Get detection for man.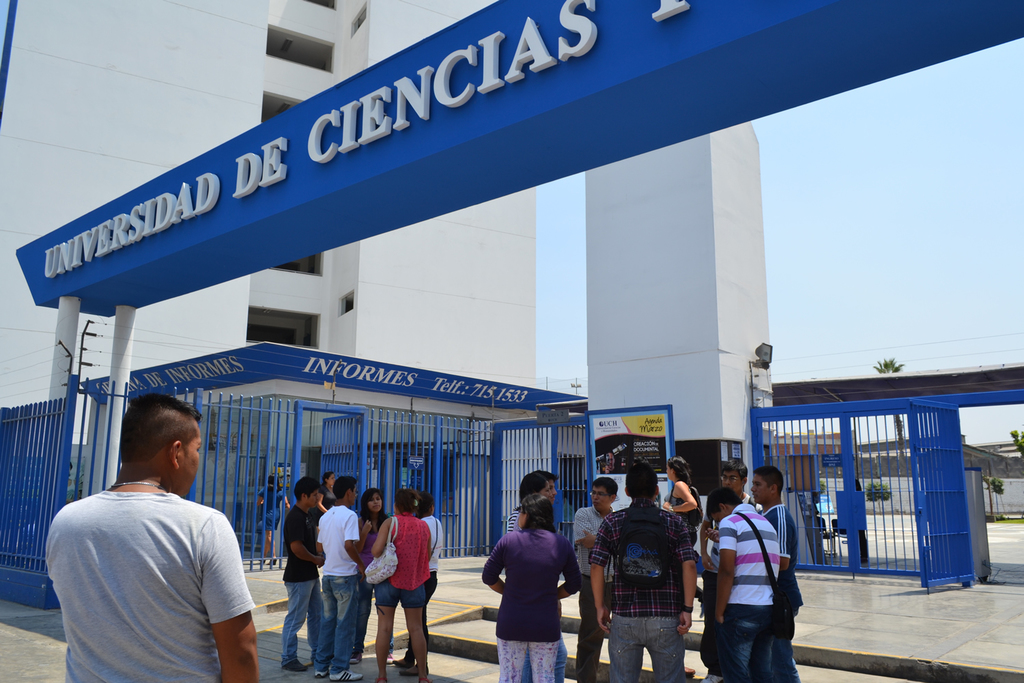
Detection: (744, 462, 803, 682).
